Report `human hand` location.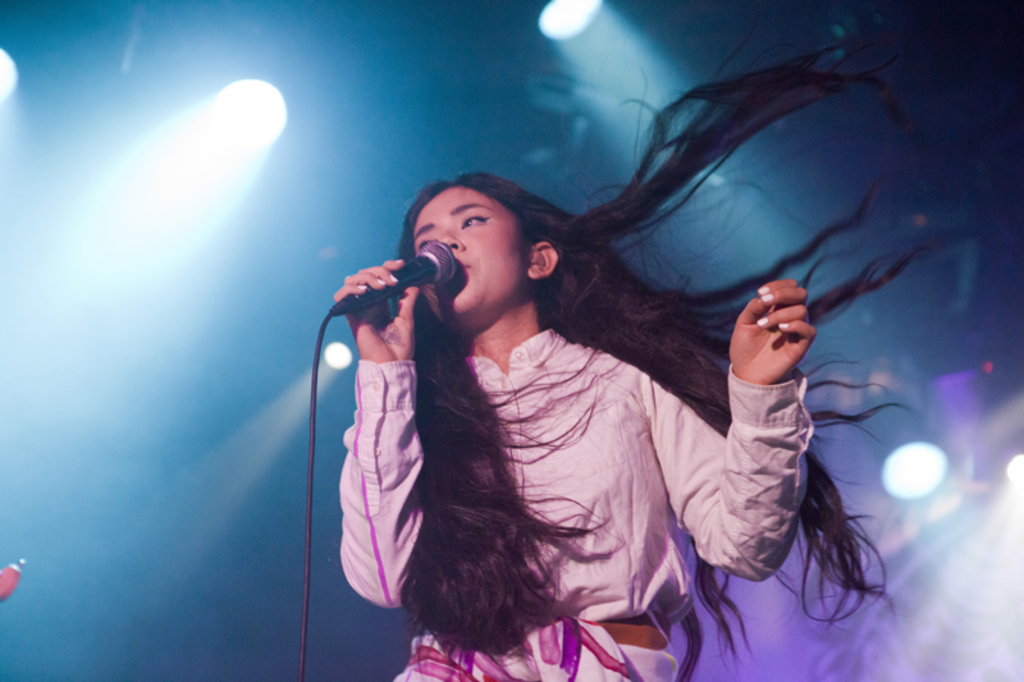
Report: 726 279 822 386.
